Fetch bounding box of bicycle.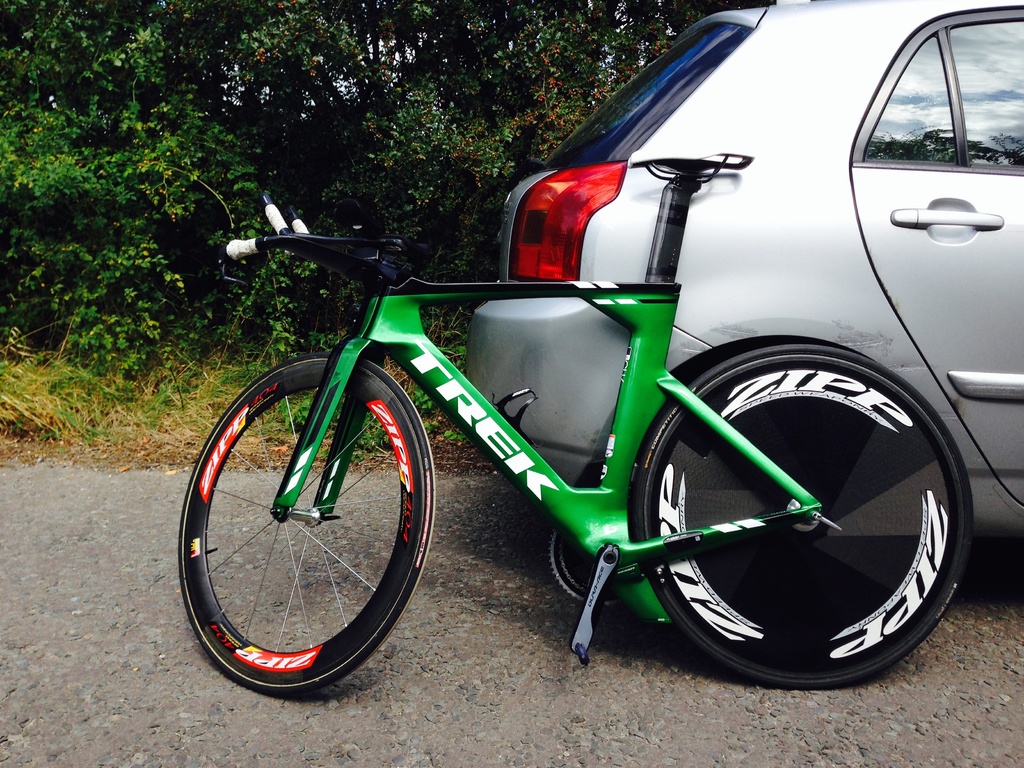
Bbox: pyautogui.locateOnScreen(160, 116, 1023, 693).
